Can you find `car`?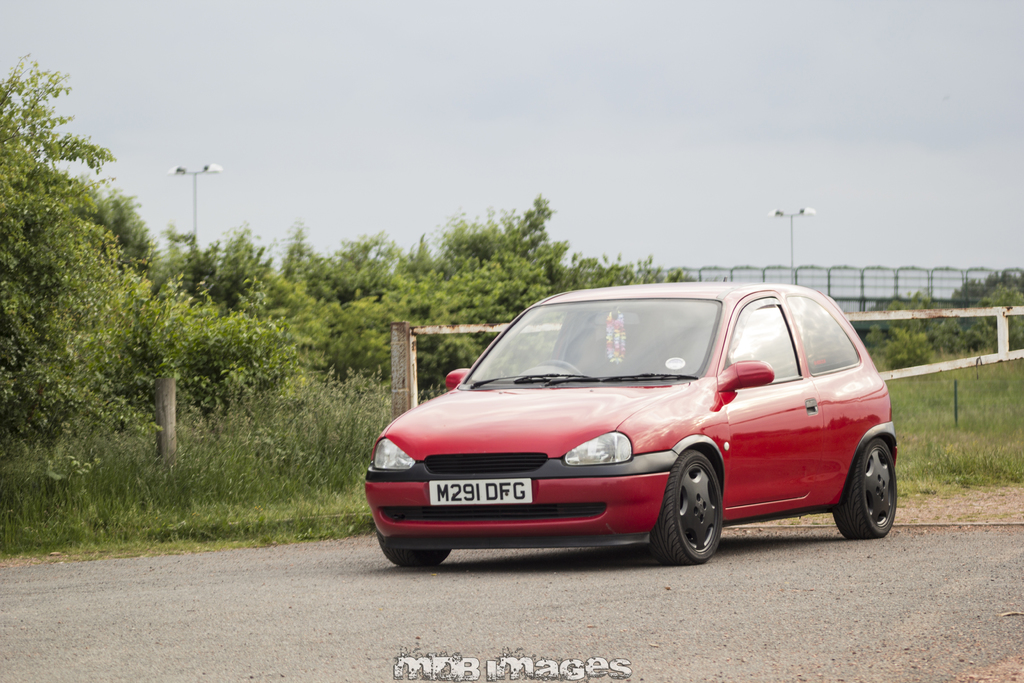
Yes, bounding box: select_region(369, 286, 917, 573).
